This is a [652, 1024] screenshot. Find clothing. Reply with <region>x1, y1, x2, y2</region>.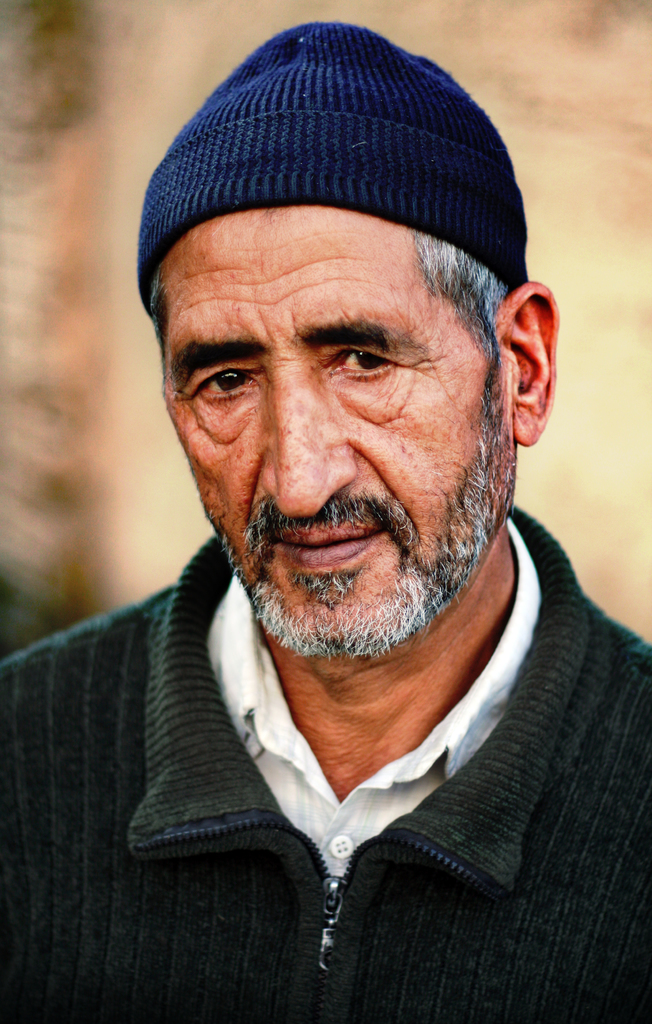
<region>35, 183, 633, 1011</region>.
